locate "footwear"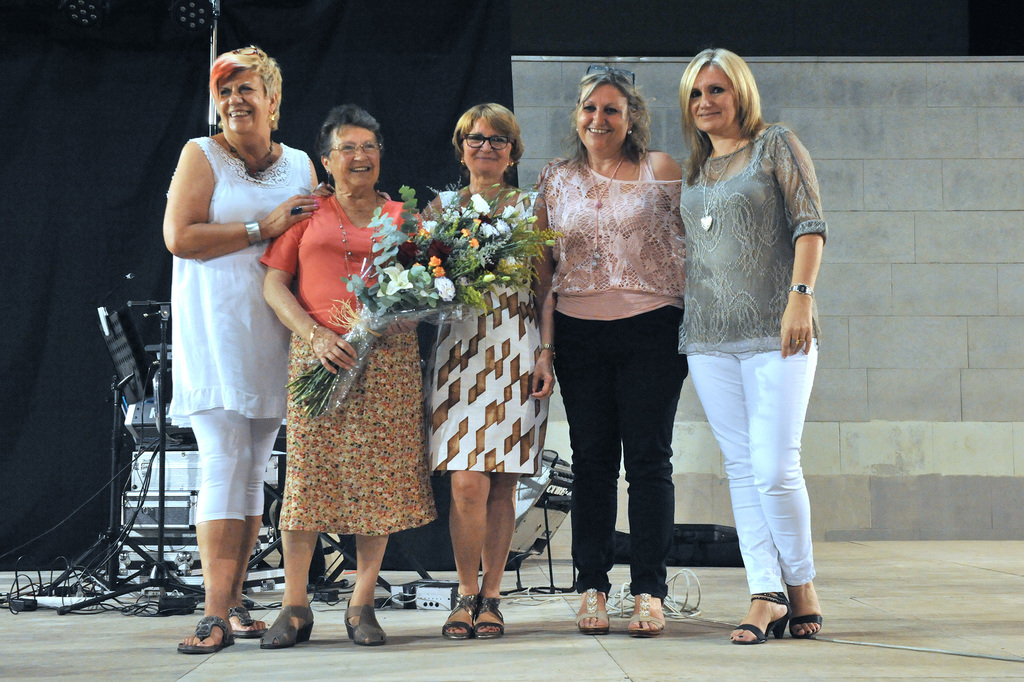
rect(472, 595, 502, 639)
